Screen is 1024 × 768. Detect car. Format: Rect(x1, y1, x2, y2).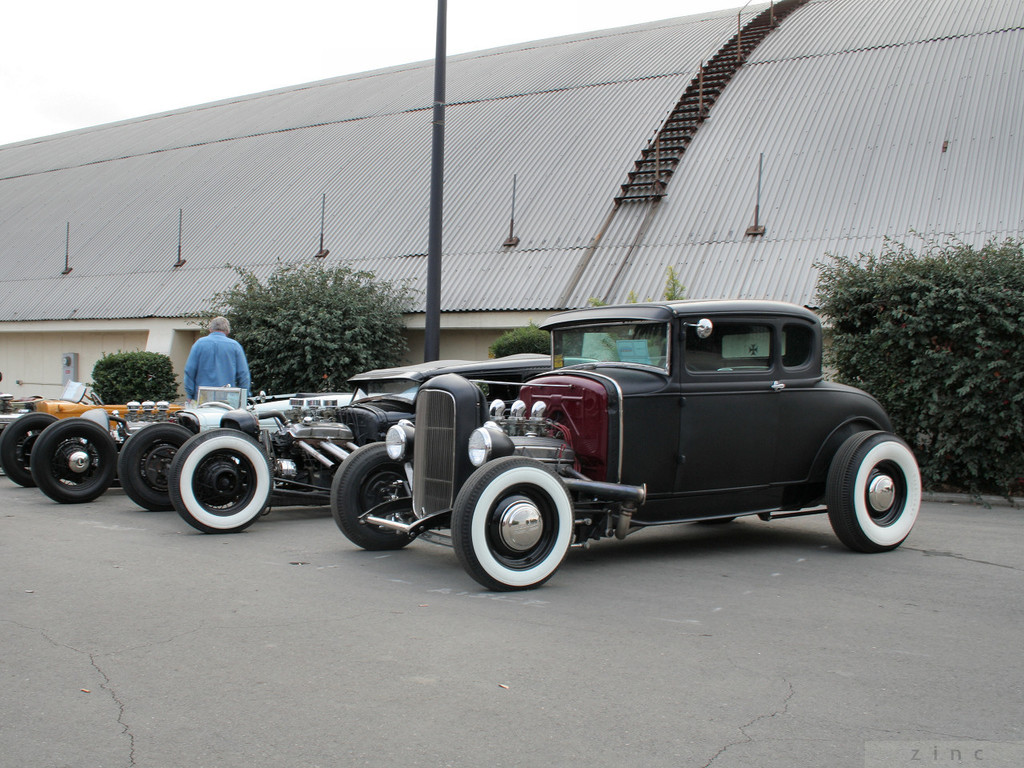
Rect(331, 295, 918, 599).
